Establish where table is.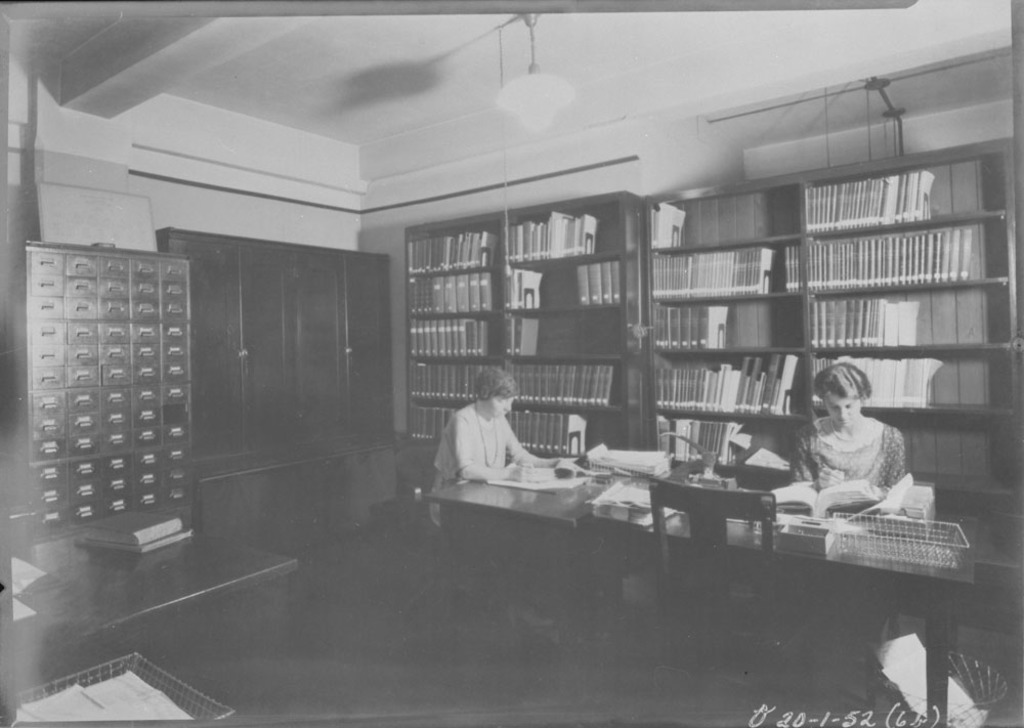
Established at region(22, 536, 292, 657).
